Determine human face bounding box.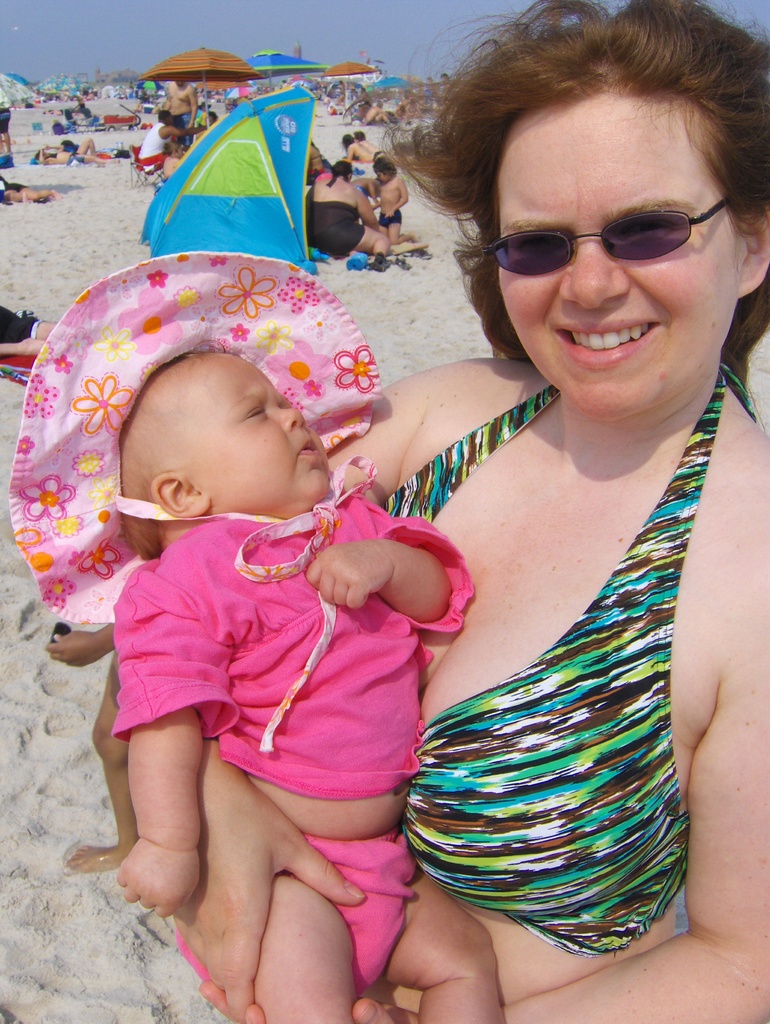
Determined: [x1=202, y1=354, x2=330, y2=497].
